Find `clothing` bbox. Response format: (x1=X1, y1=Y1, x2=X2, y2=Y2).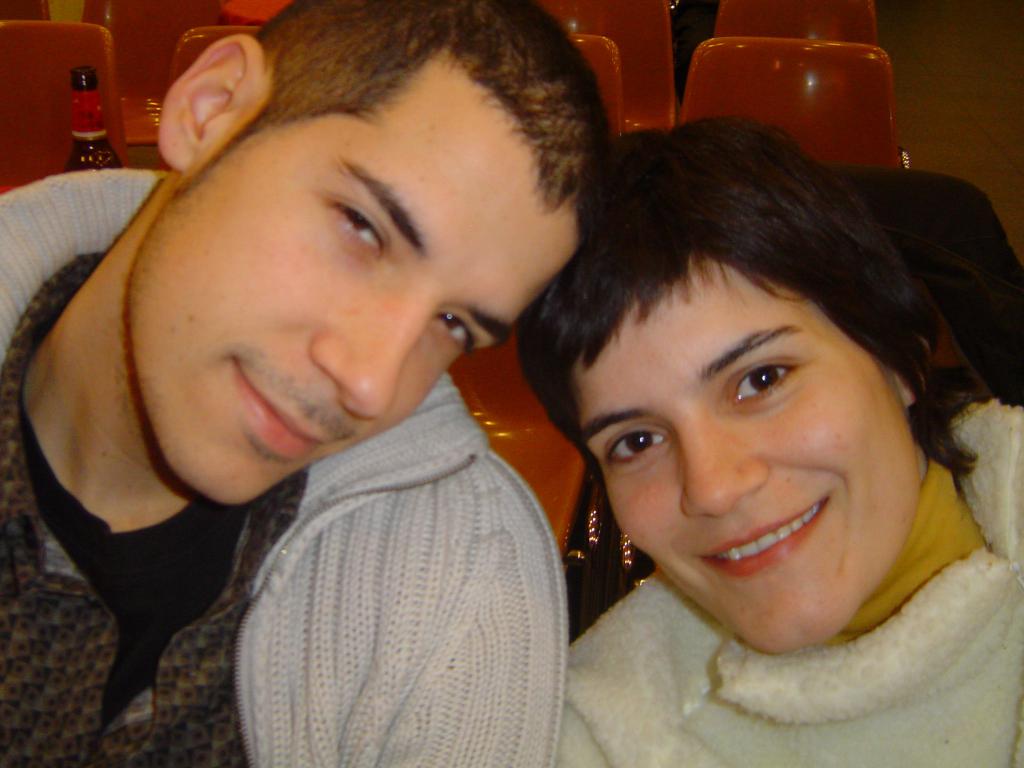
(x1=559, y1=394, x2=1023, y2=767).
